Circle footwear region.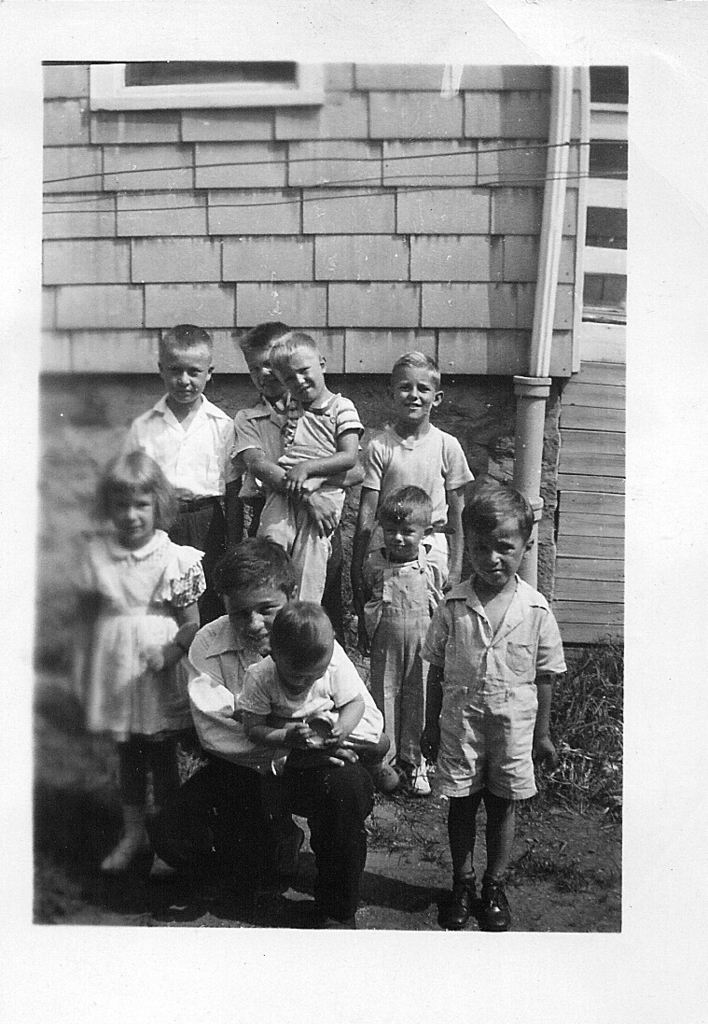
Region: rect(484, 876, 510, 936).
